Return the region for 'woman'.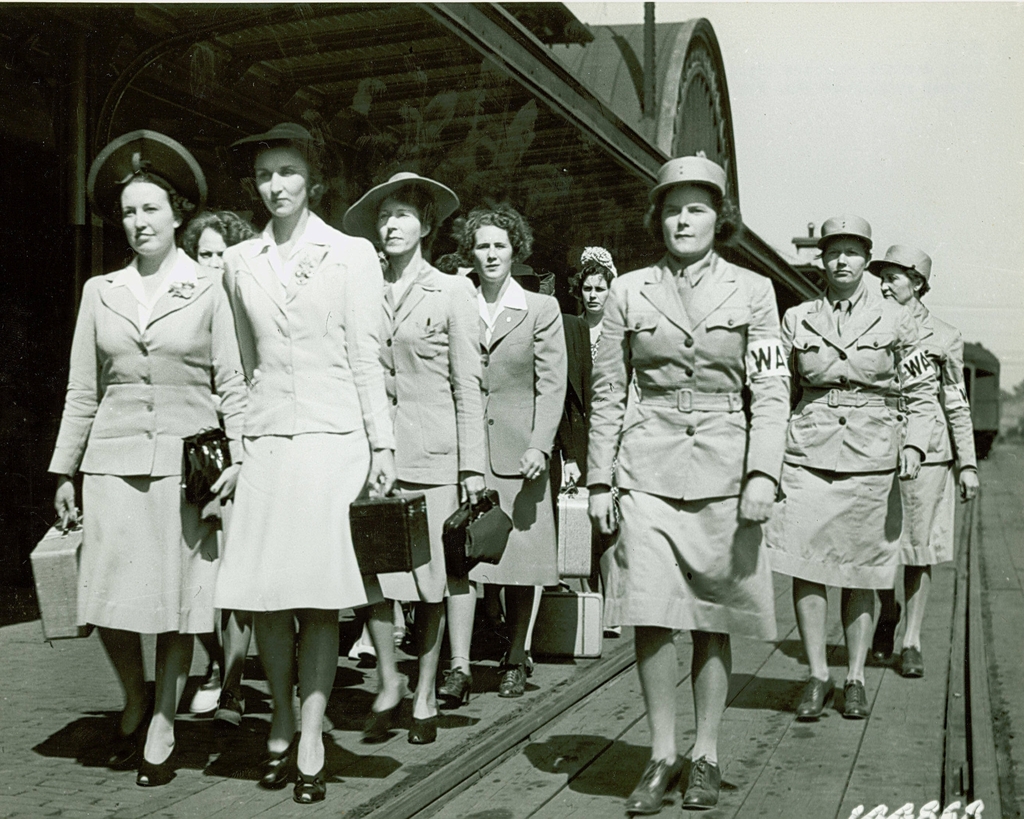
44 161 228 770.
